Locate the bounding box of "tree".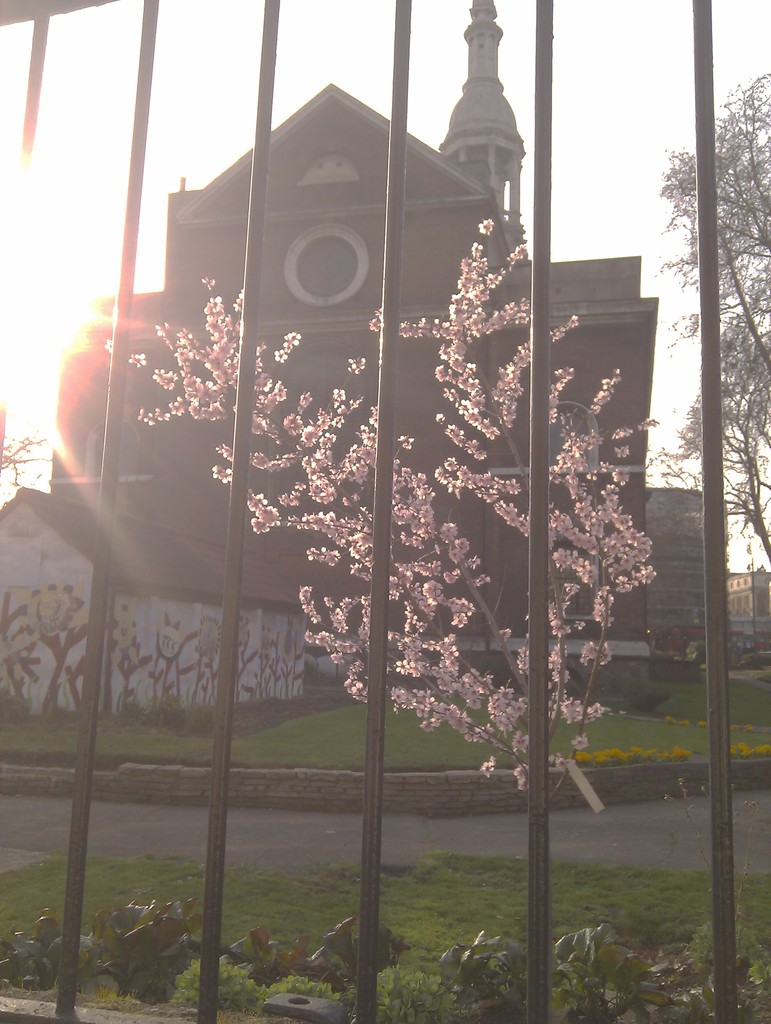
Bounding box: <region>651, 76, 770, 568</region>.
